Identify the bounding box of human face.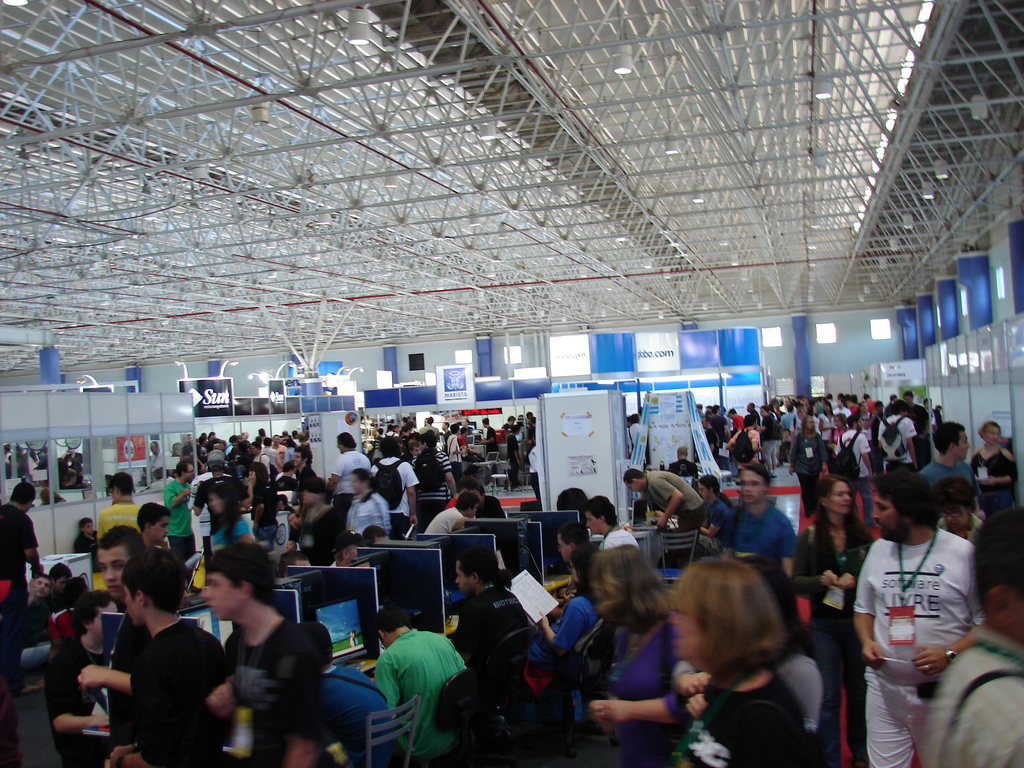
rect(202, 575, 239, 617).
